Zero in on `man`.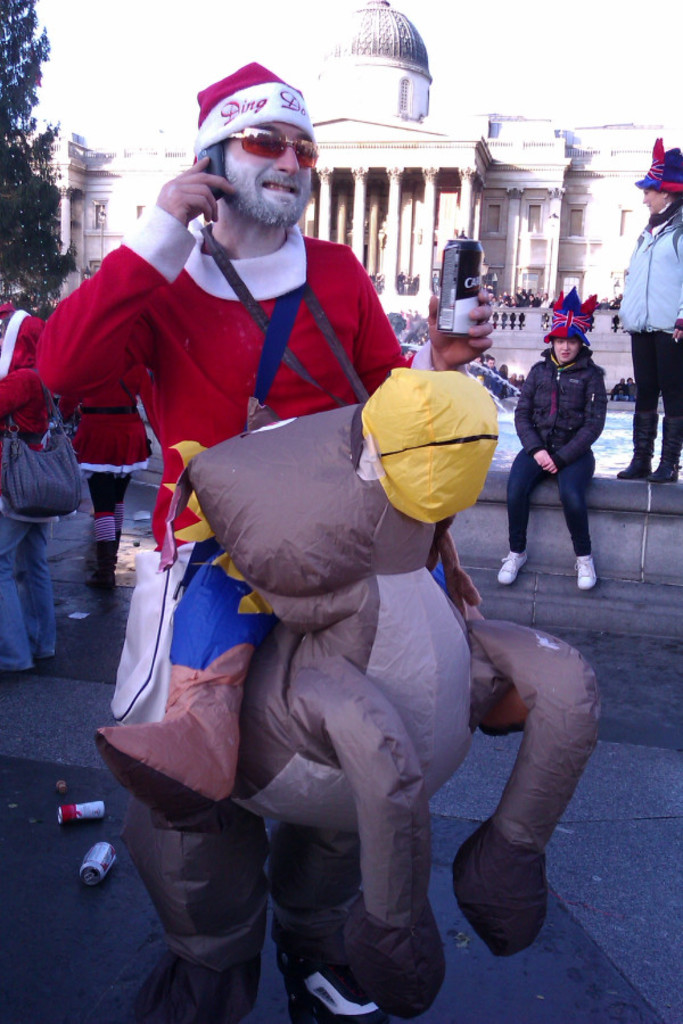
Zeroed in: l=607, t=374, r=623, b=404.
